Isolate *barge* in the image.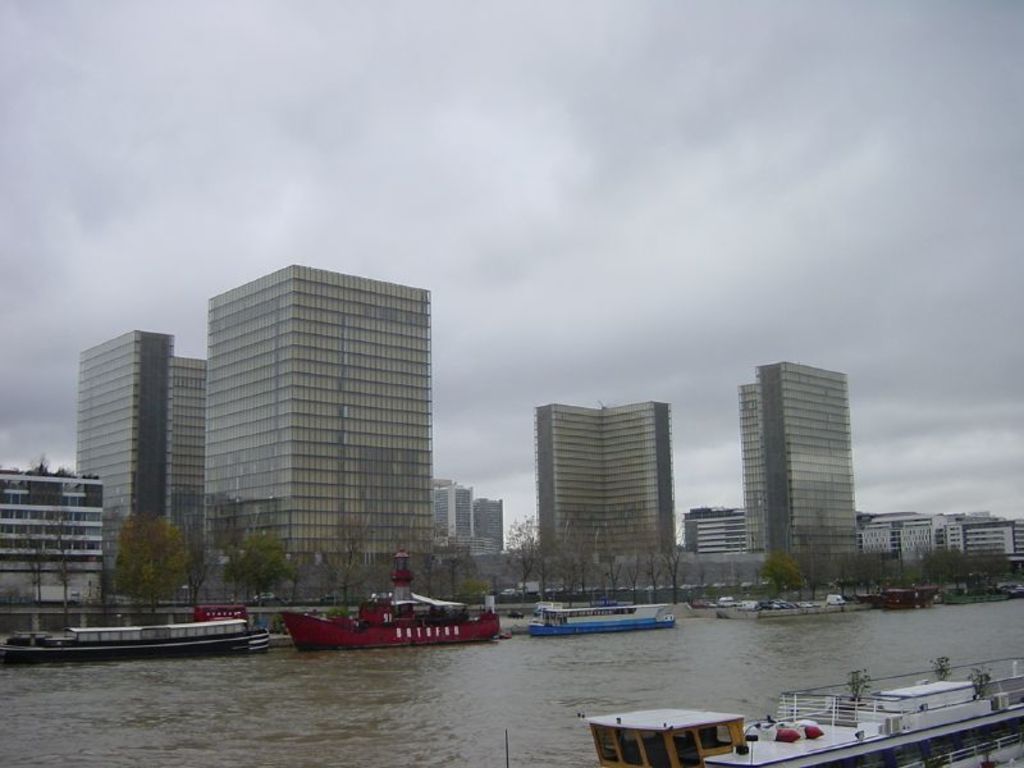
Isolated region: Rect(0, 608, 274, 657).
